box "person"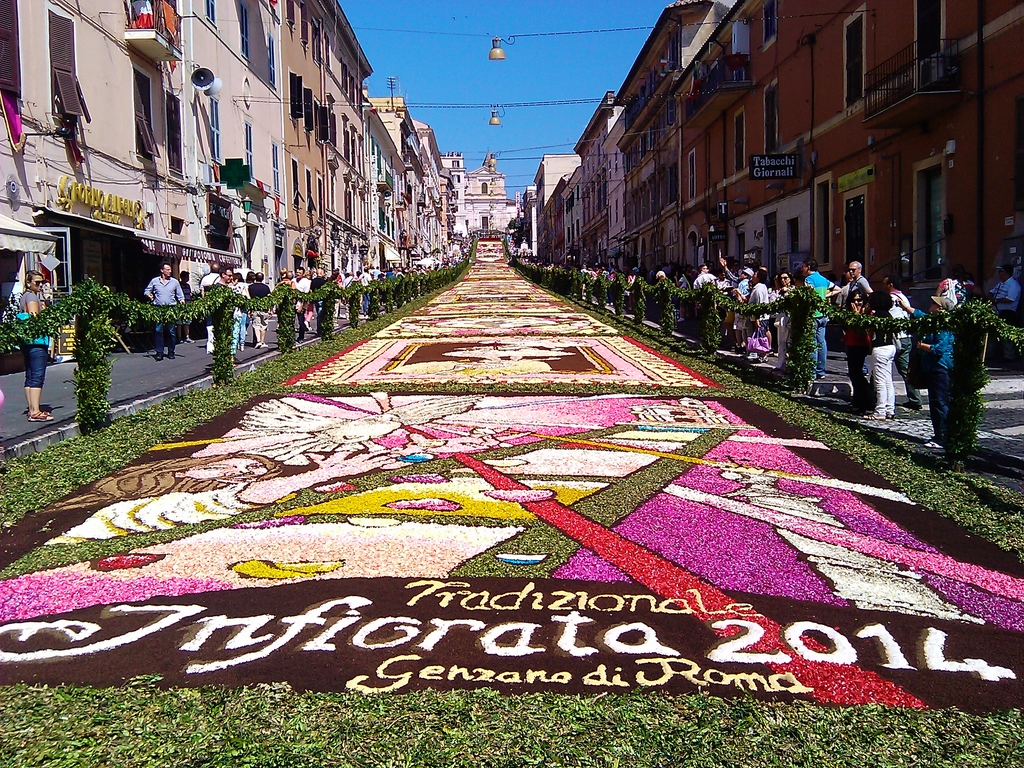
<bbox>801, 259, 840, 383</bbox>
